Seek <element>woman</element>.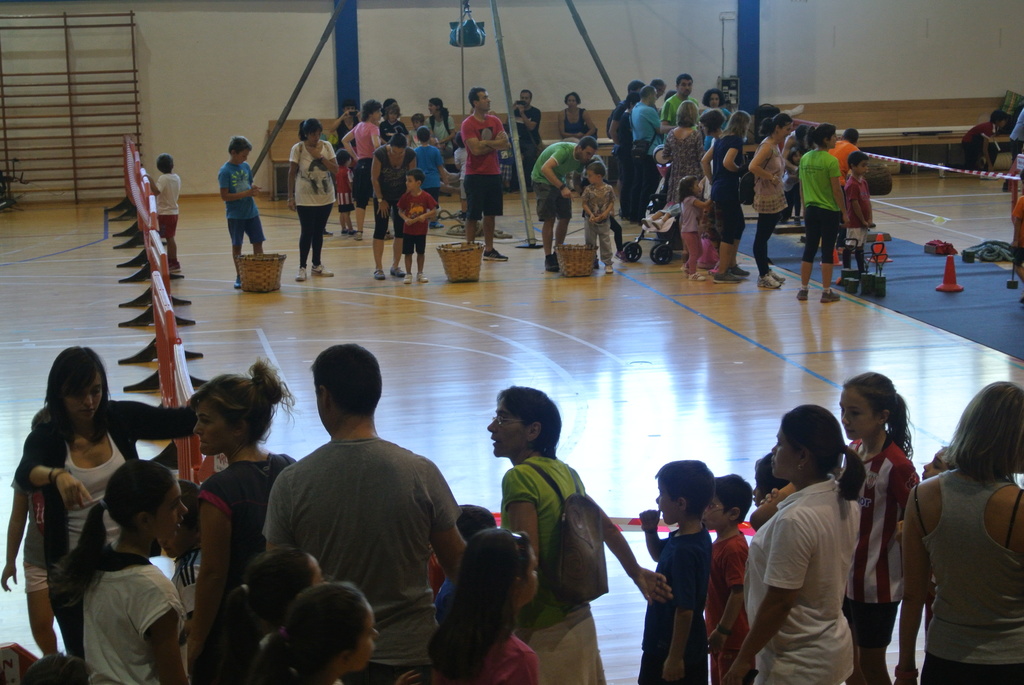
l=428, t=528, r=535, b=684.
